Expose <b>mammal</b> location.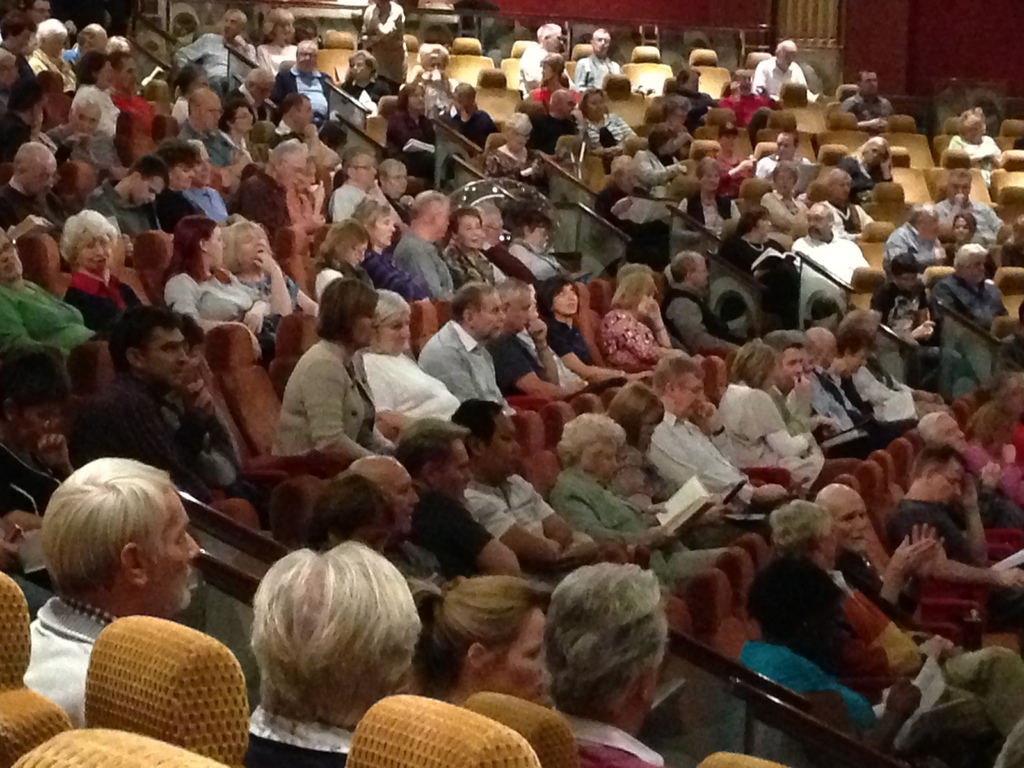
Exposed at (0,339,76,570).
